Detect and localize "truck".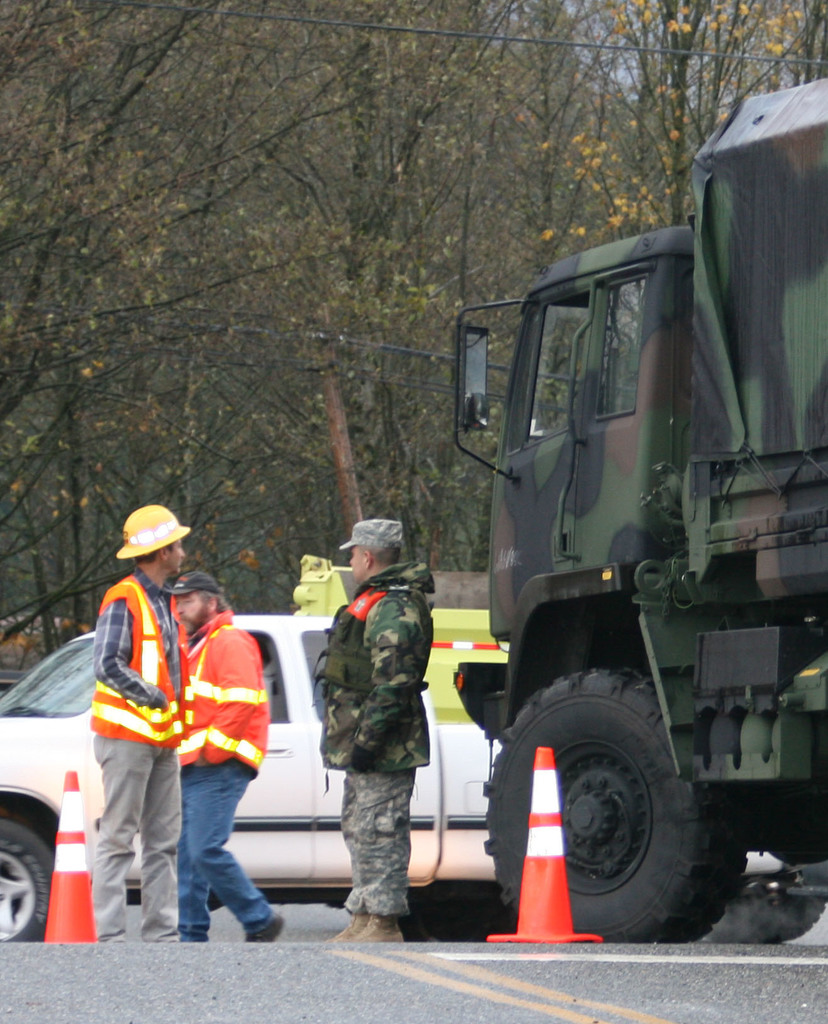
Localized at box(432, 134, 806, 943).
